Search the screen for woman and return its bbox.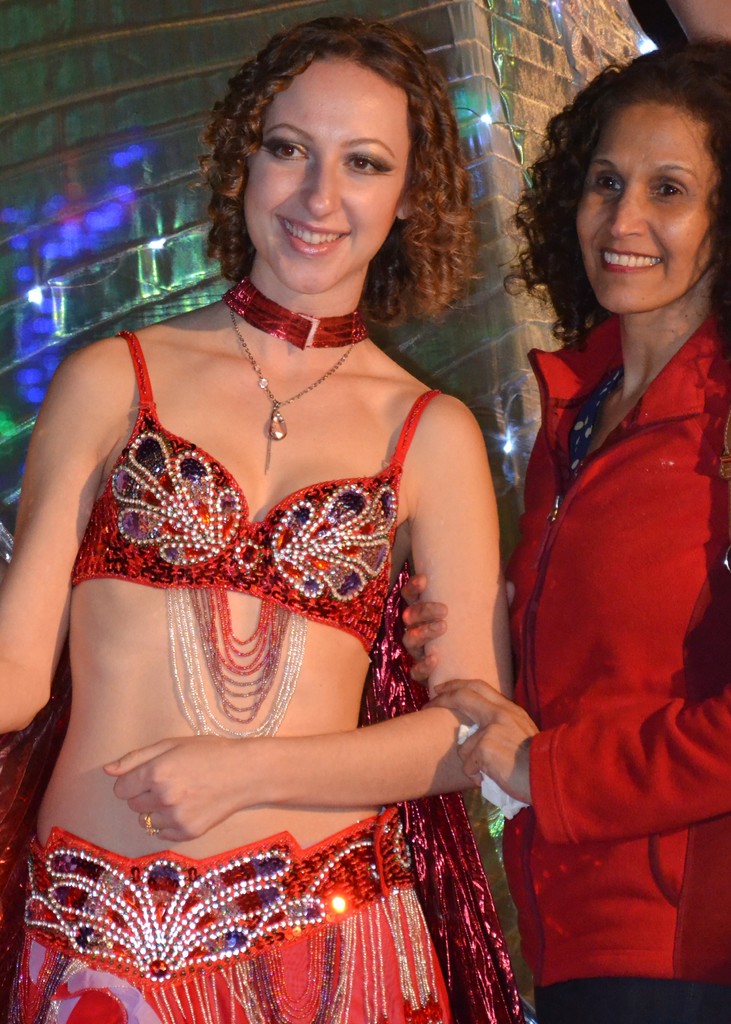
Found: bbox(16, 37, 554, 1005).
